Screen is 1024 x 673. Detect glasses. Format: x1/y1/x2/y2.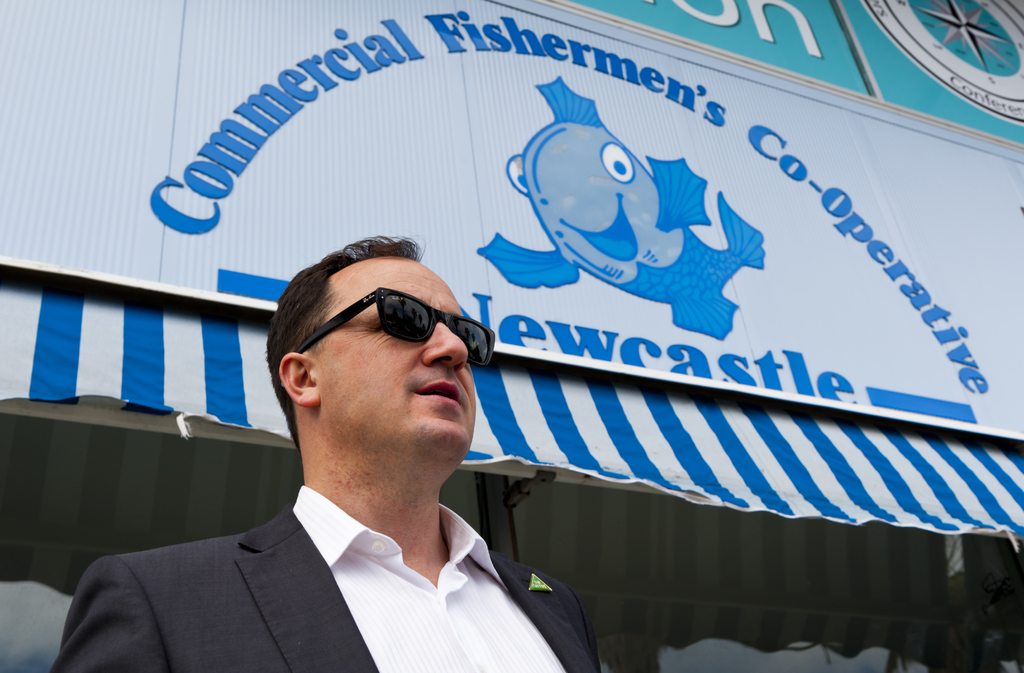
286/287/506/366.
